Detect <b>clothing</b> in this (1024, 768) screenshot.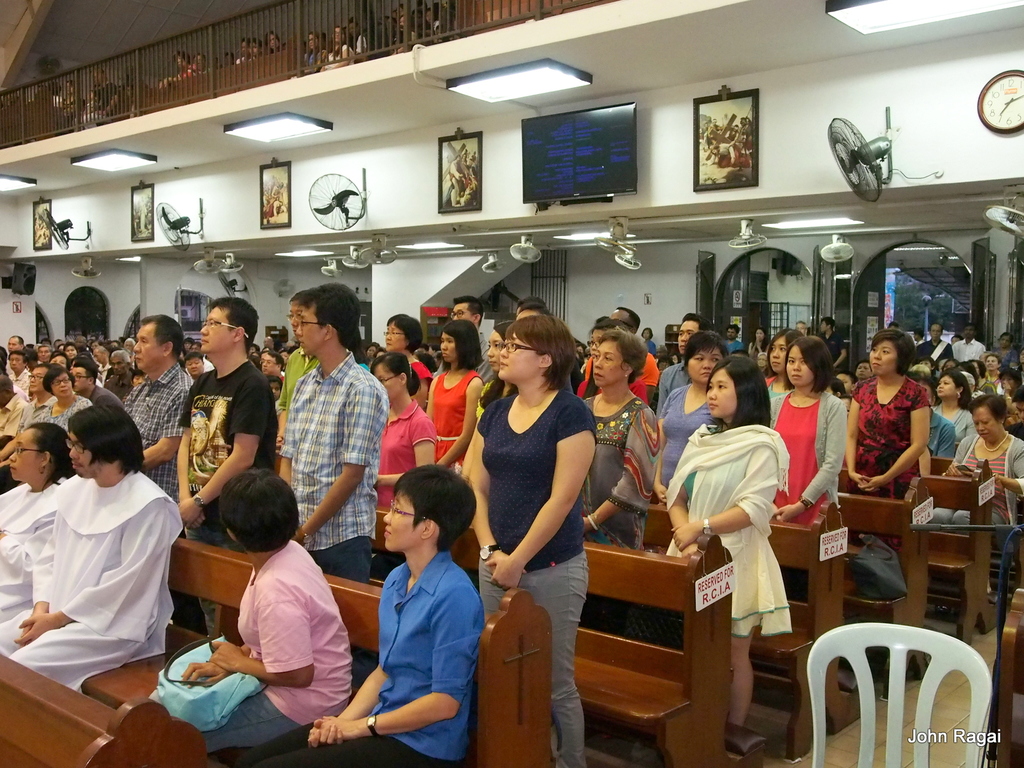
Detection: {"x1": 350, "y1": 532, "x2": 474, "y2": 748}.
